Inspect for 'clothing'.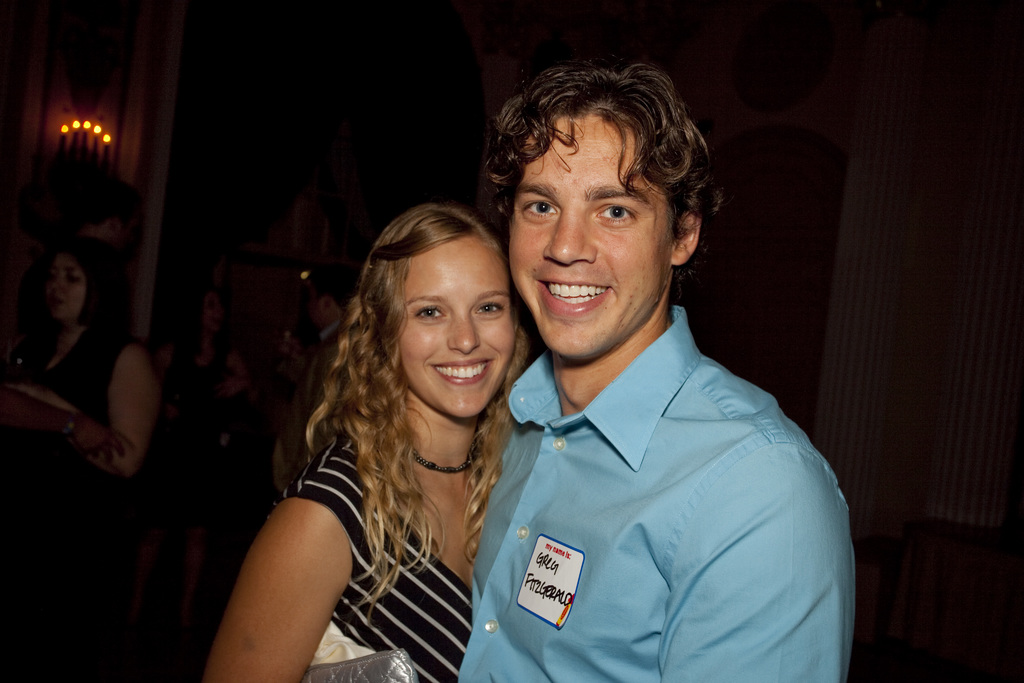
Inspection: 460 263 851 678.
